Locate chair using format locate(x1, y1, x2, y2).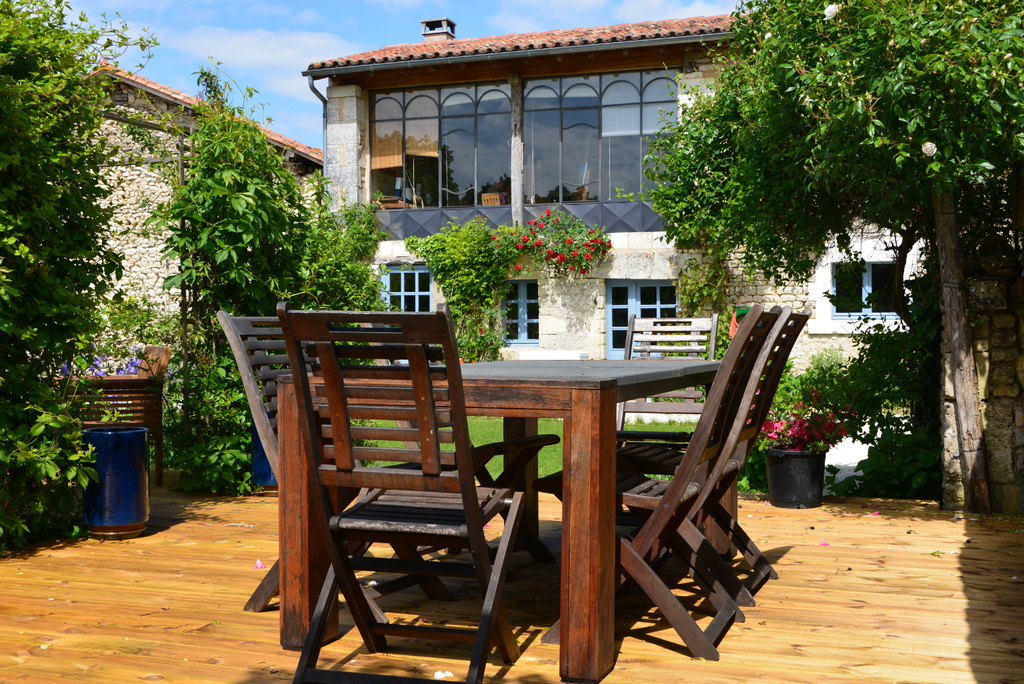
locate(218, 310, 472, 651).
